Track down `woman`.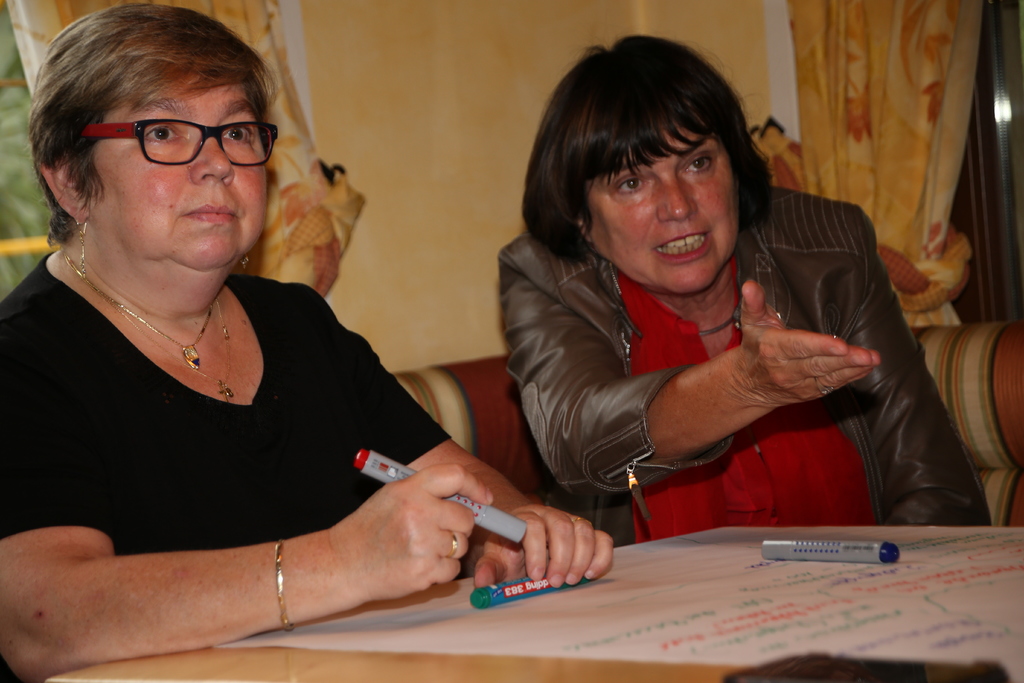
Tracked to box=[501, 33, 998, 531].
